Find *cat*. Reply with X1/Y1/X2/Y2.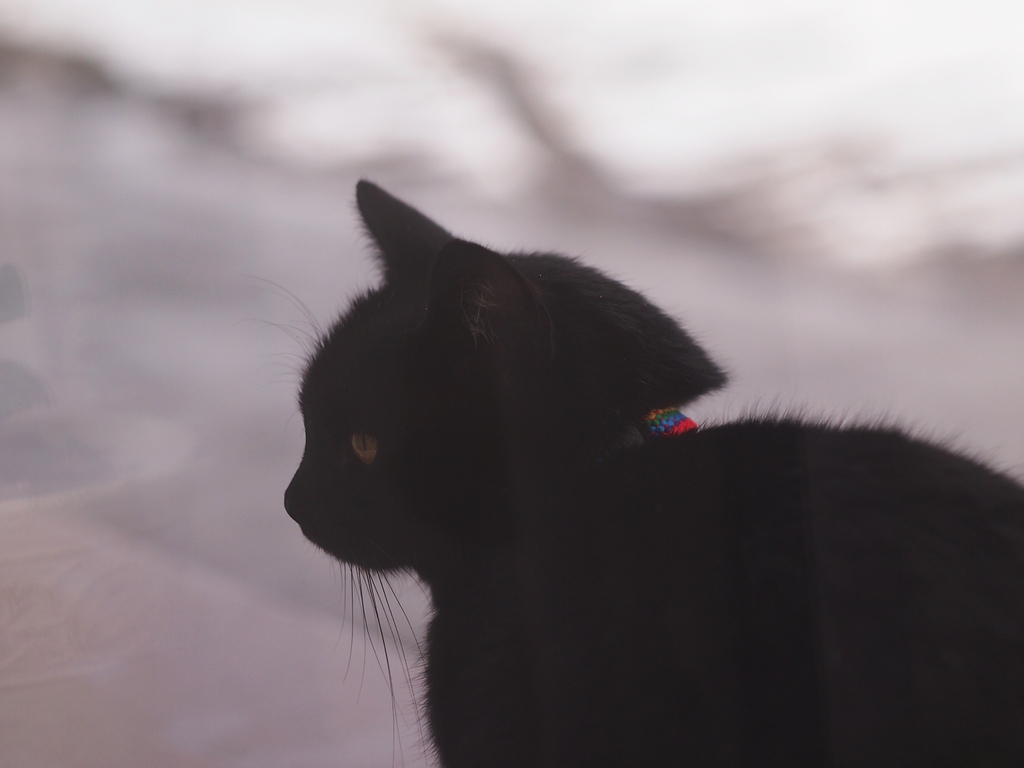
246/173/1023/767.
